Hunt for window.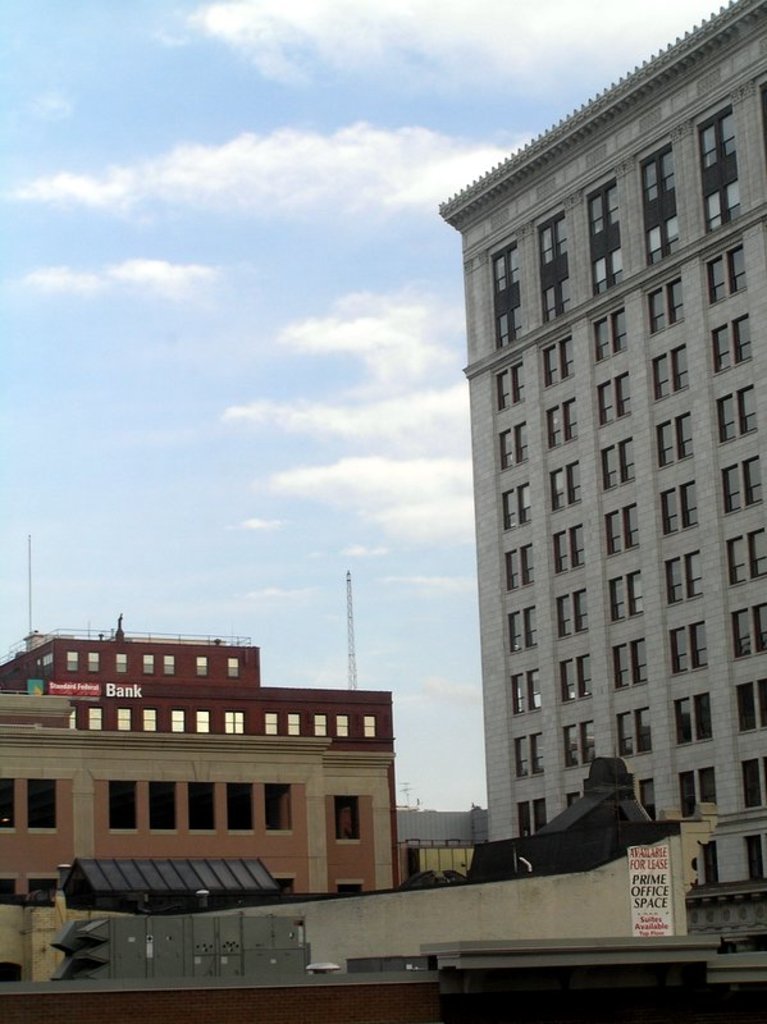
Hunted down at 516 796 544 838.
